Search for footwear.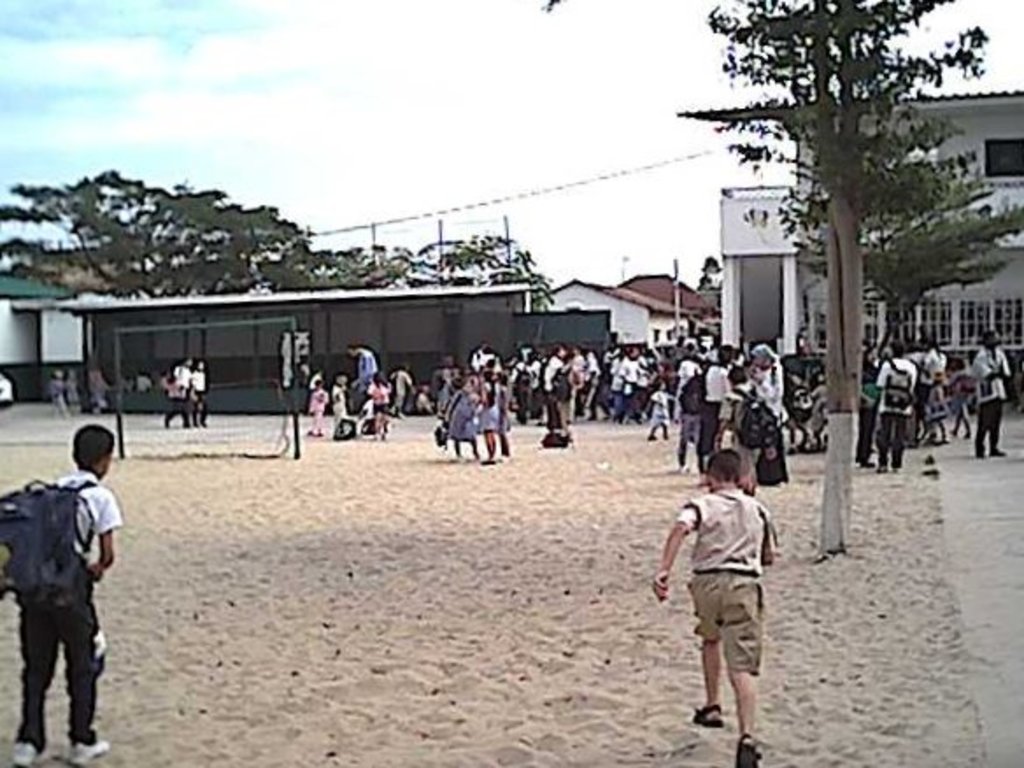
Found at bbox=[11, 738, 35, 764].
